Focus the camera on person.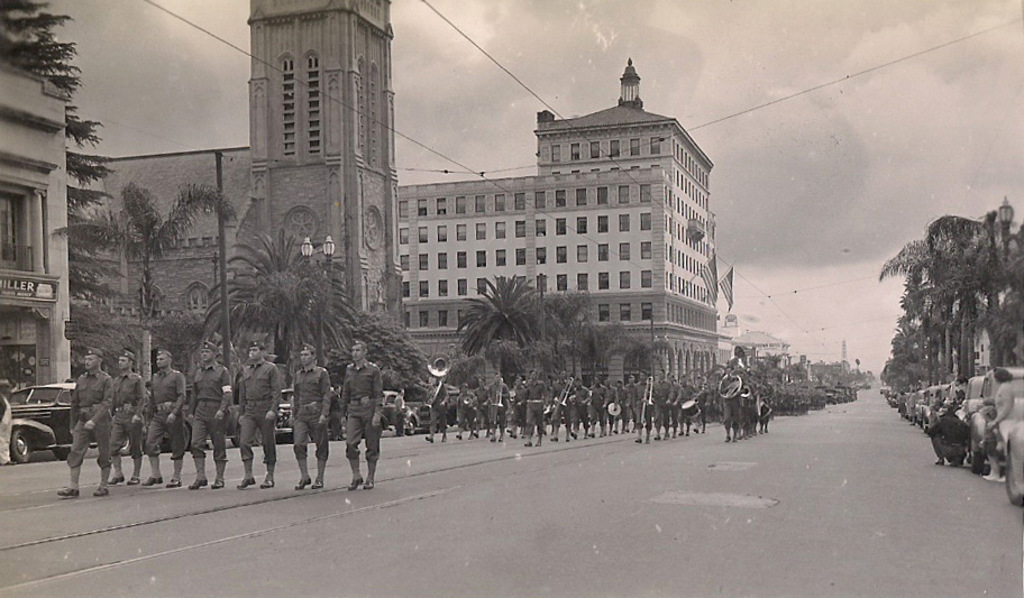
Focus region: 287,342,331,489.
